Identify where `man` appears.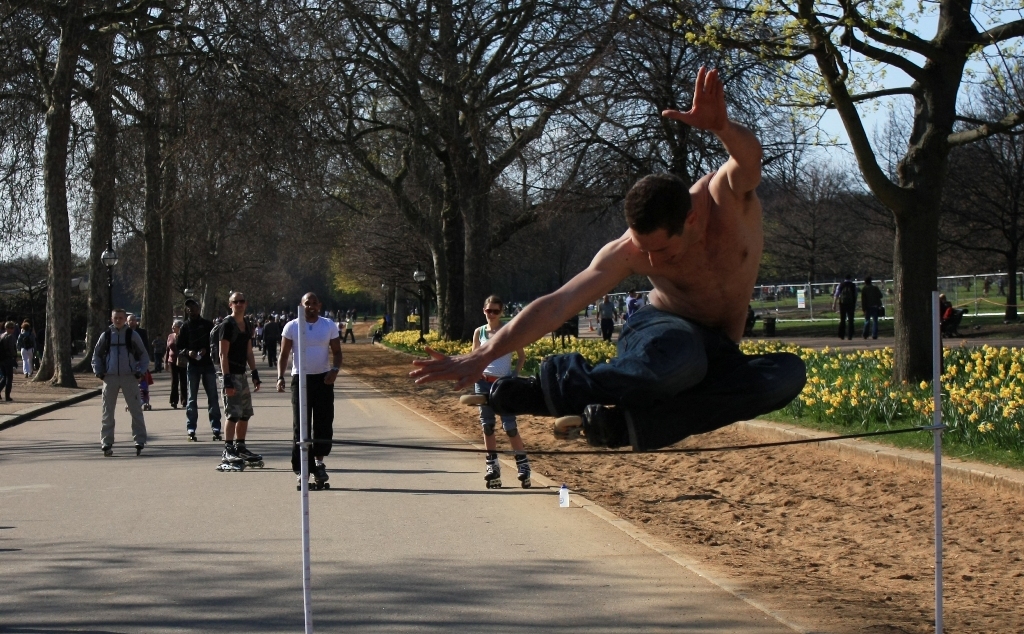
Appears at bbox=(831, 273, 858, 334).
